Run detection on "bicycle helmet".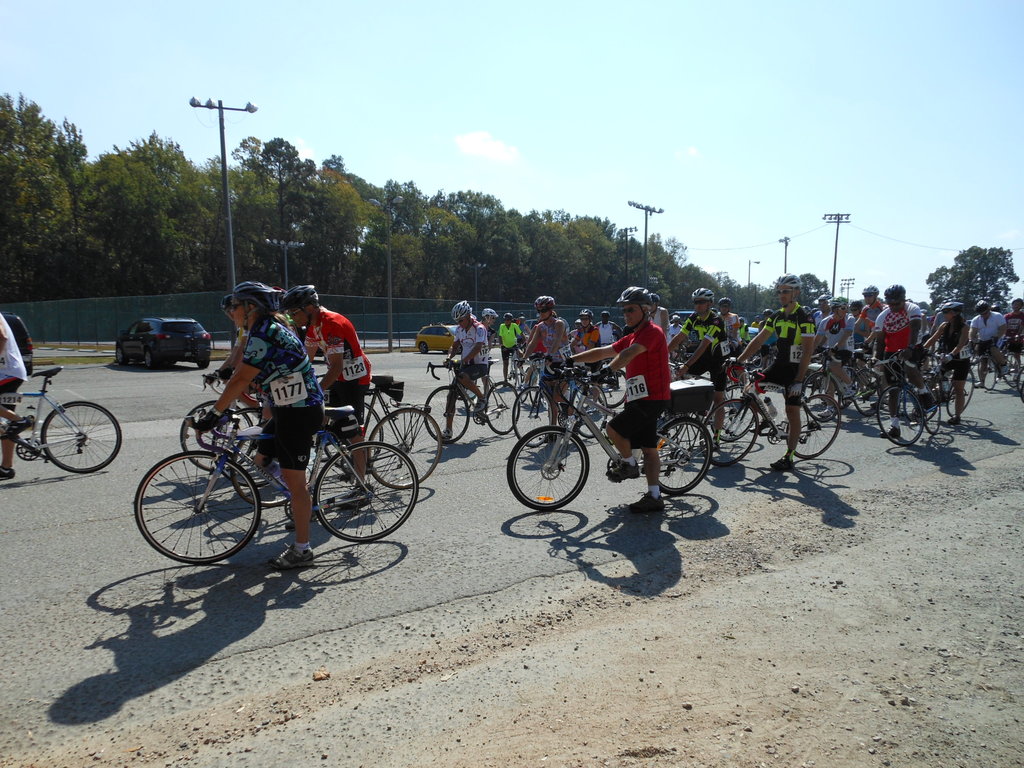
Result: [831,297,849,303].
